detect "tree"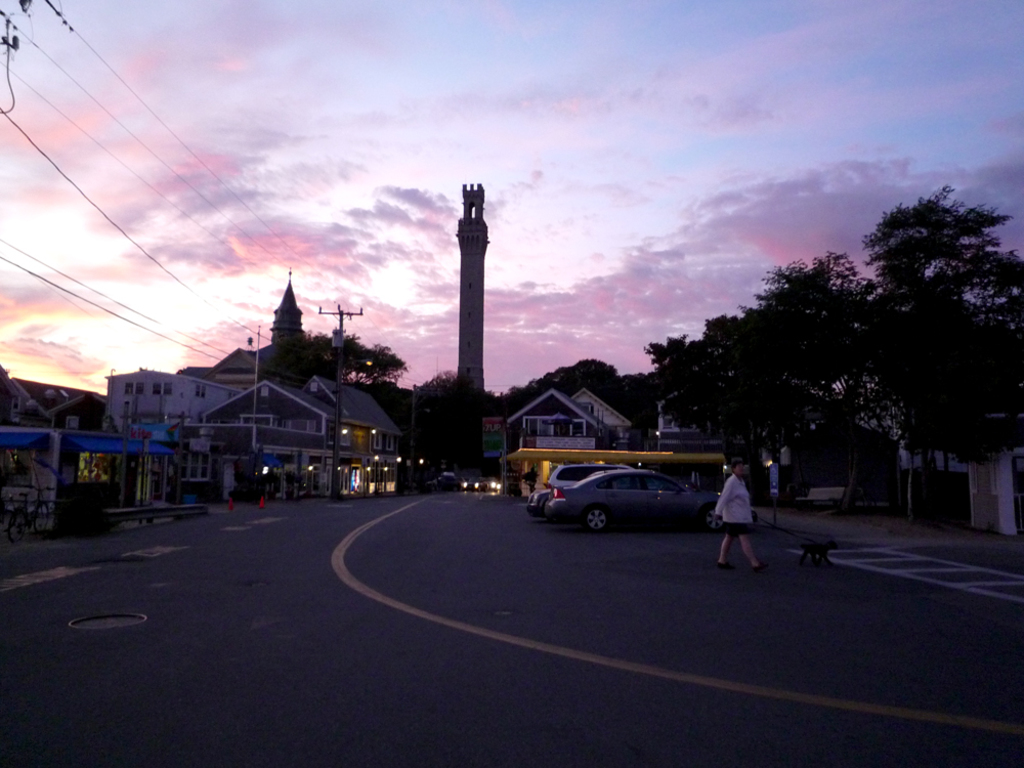
bbox=(412, 368, 451, 395)
